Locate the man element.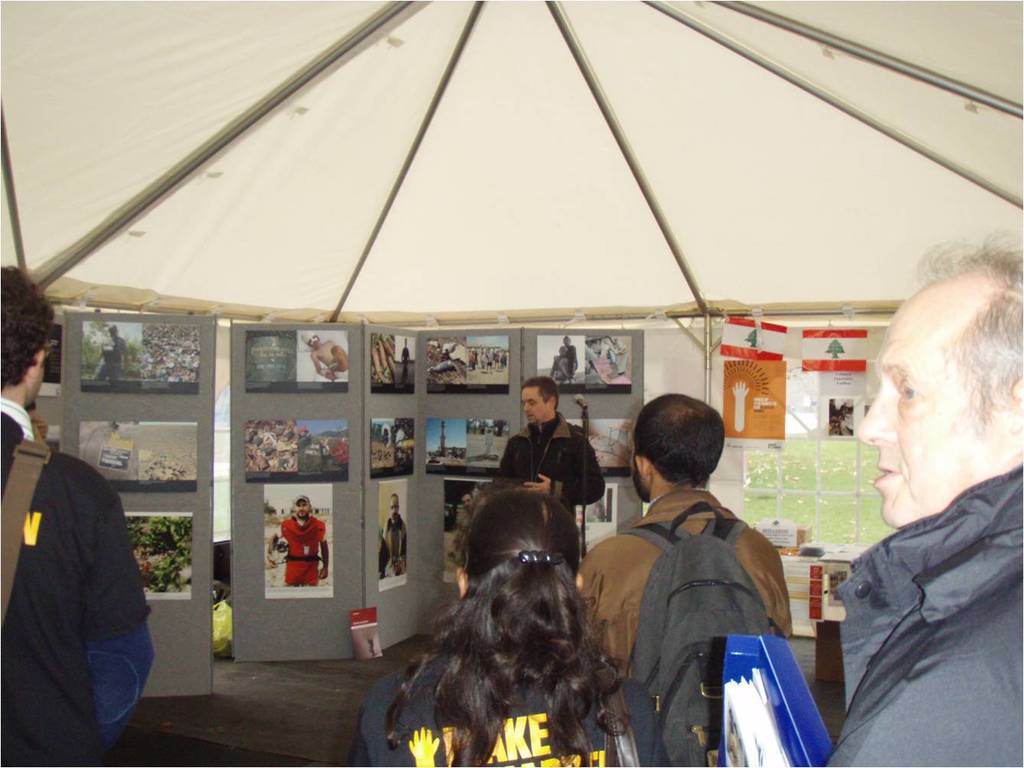
Element bbox: box=[94, 323, 131, 382].
